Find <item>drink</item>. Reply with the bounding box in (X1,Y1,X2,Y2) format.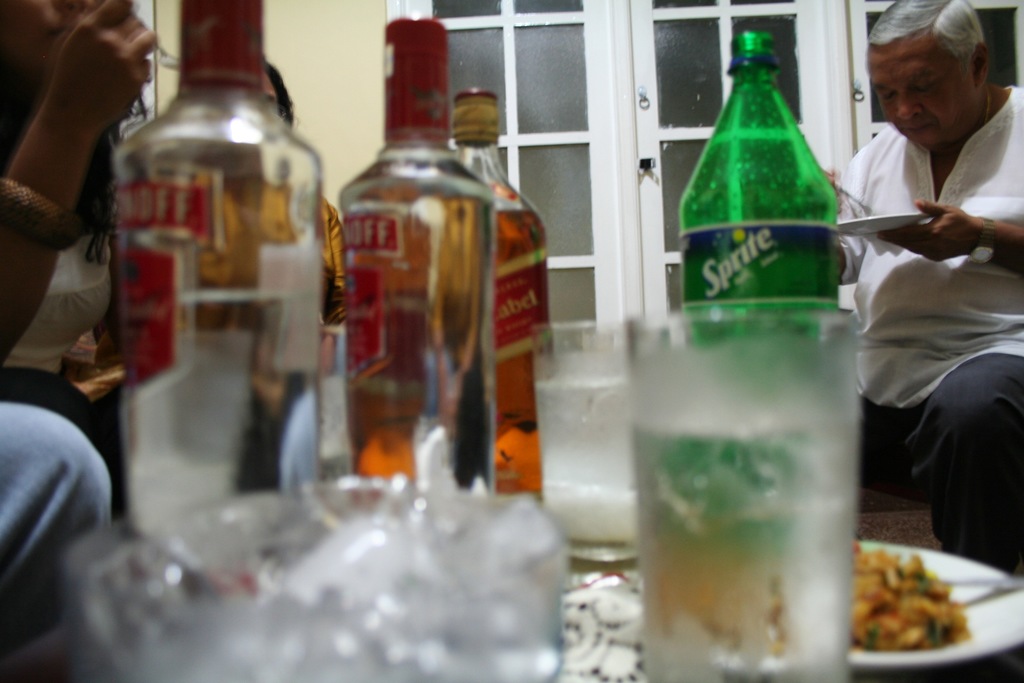
(487,208,551,511).
